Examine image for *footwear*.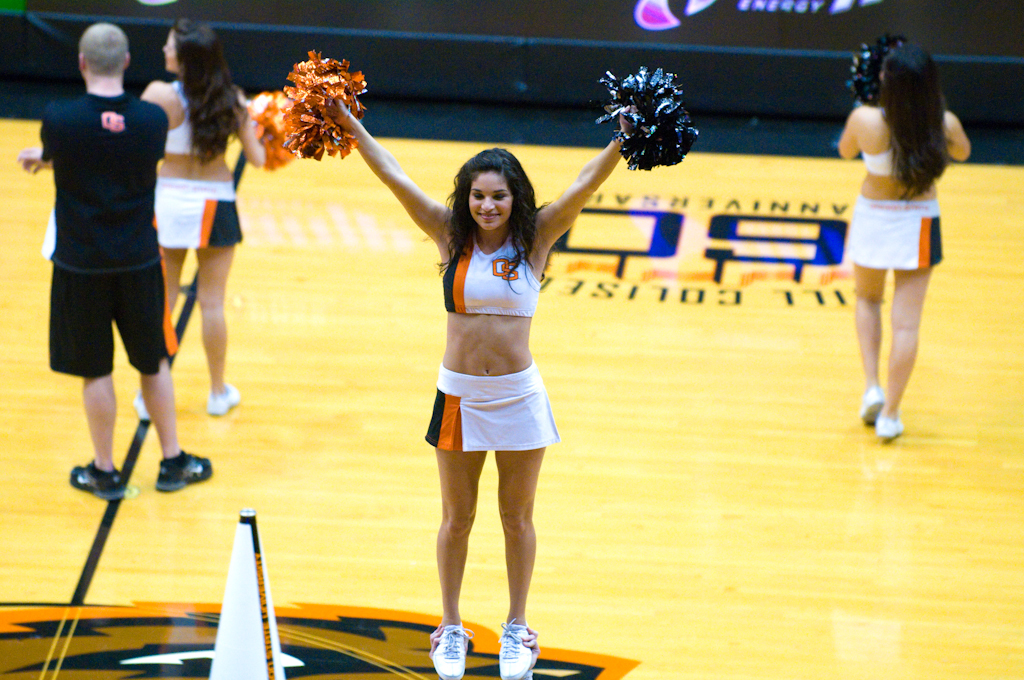
Examination result: x1=67, y1=459, x2=126, y2=500.
